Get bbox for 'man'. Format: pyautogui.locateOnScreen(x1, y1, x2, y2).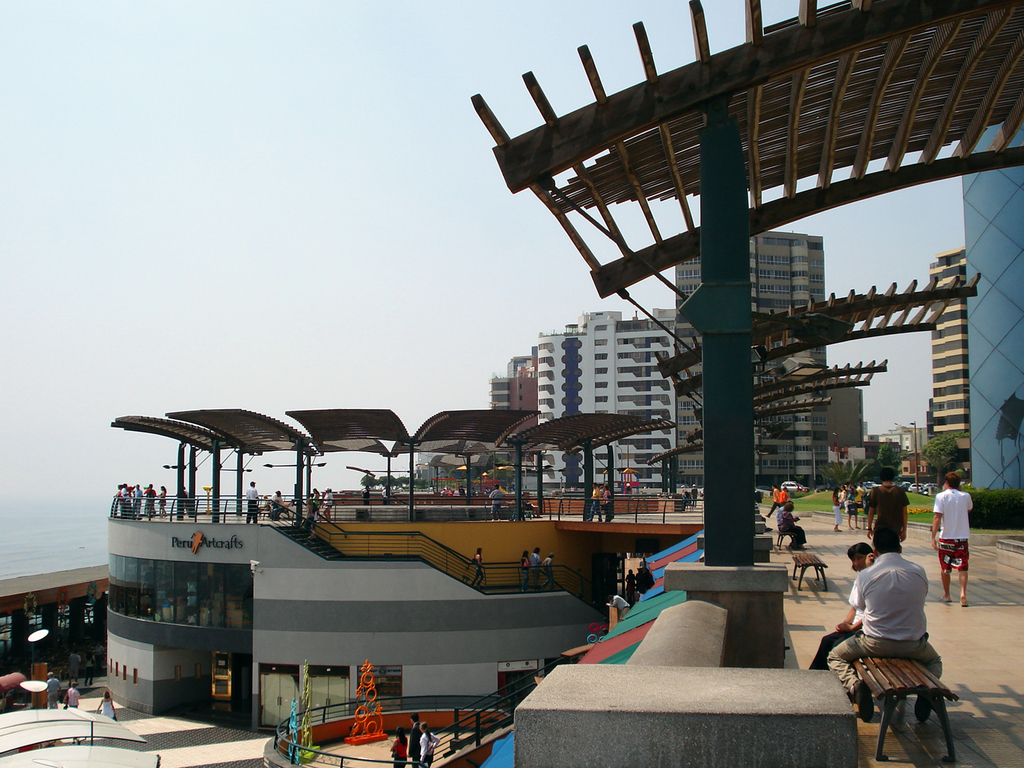
pyautogui.locateOnScreen(606, 595, 632, 620).
